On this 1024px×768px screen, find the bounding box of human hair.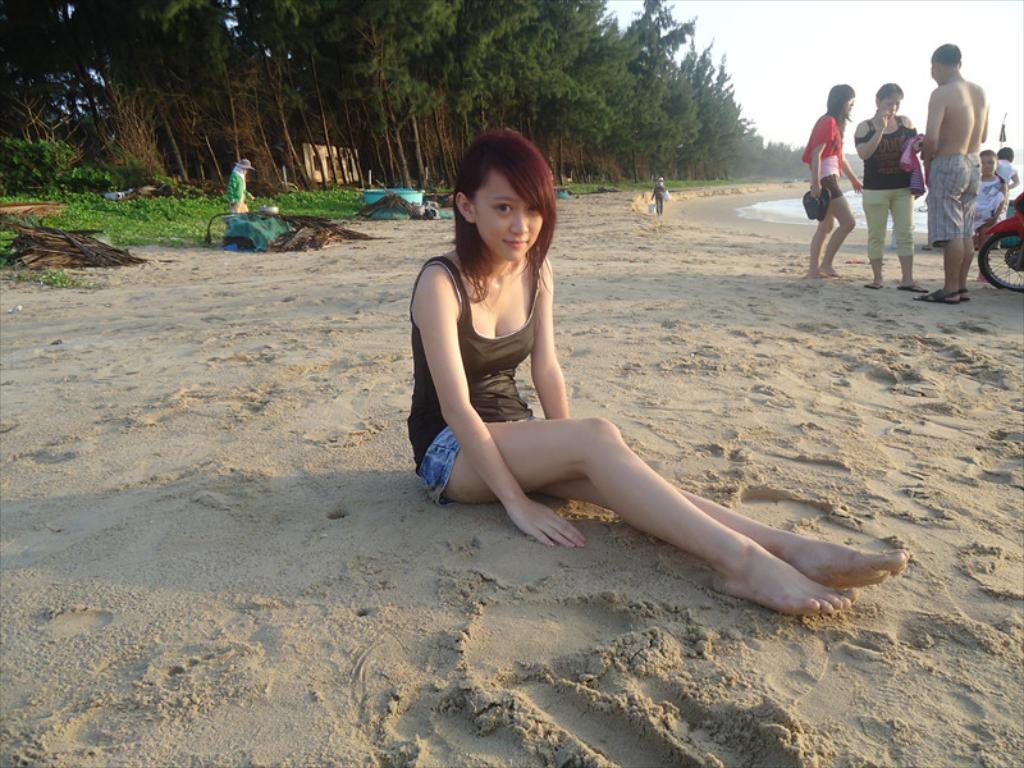
Bounding box: 826 83 852 129.
